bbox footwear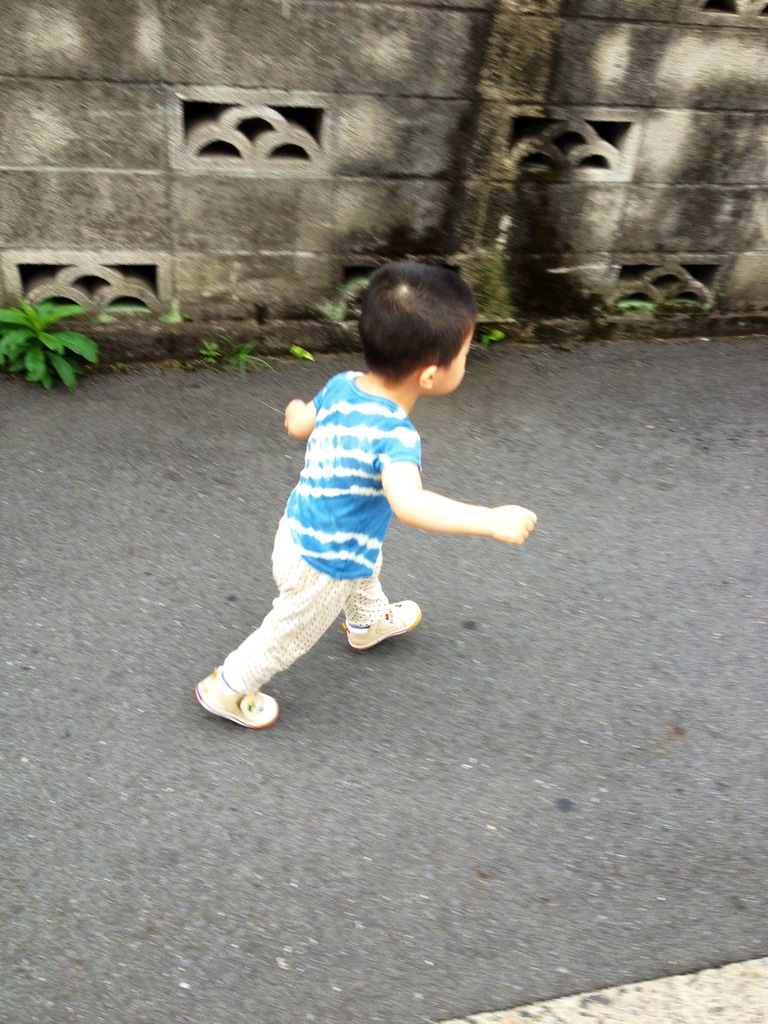
[184,671,280,722]
